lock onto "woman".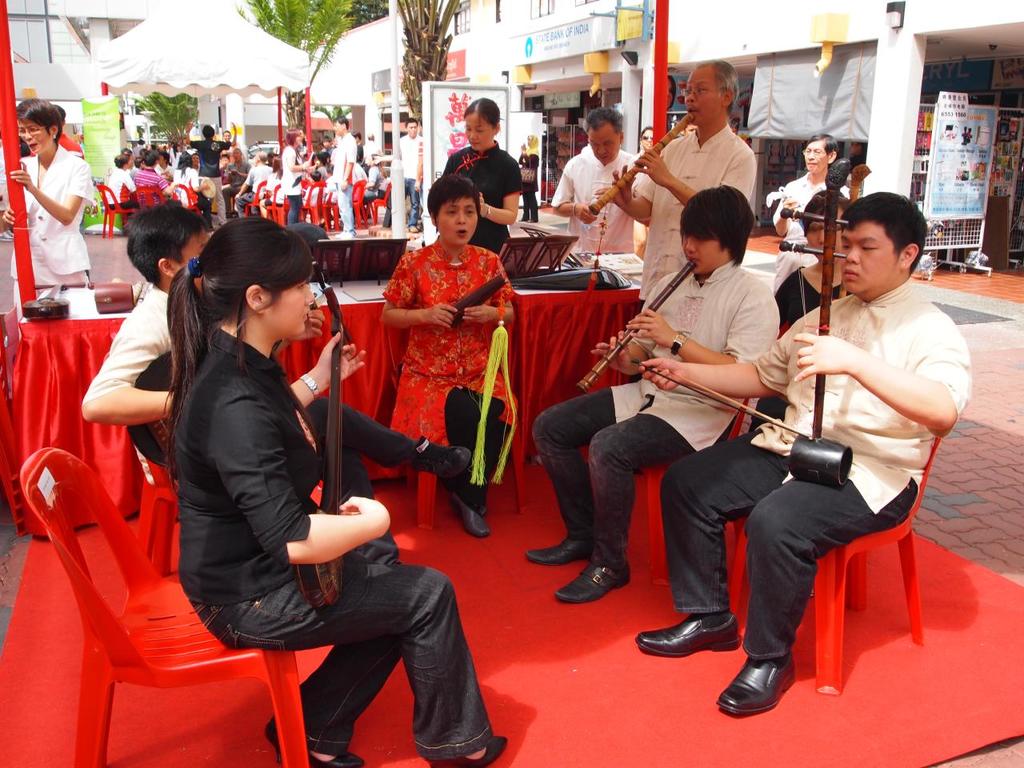
Locked: BBox(162, 206, 510, 767).
